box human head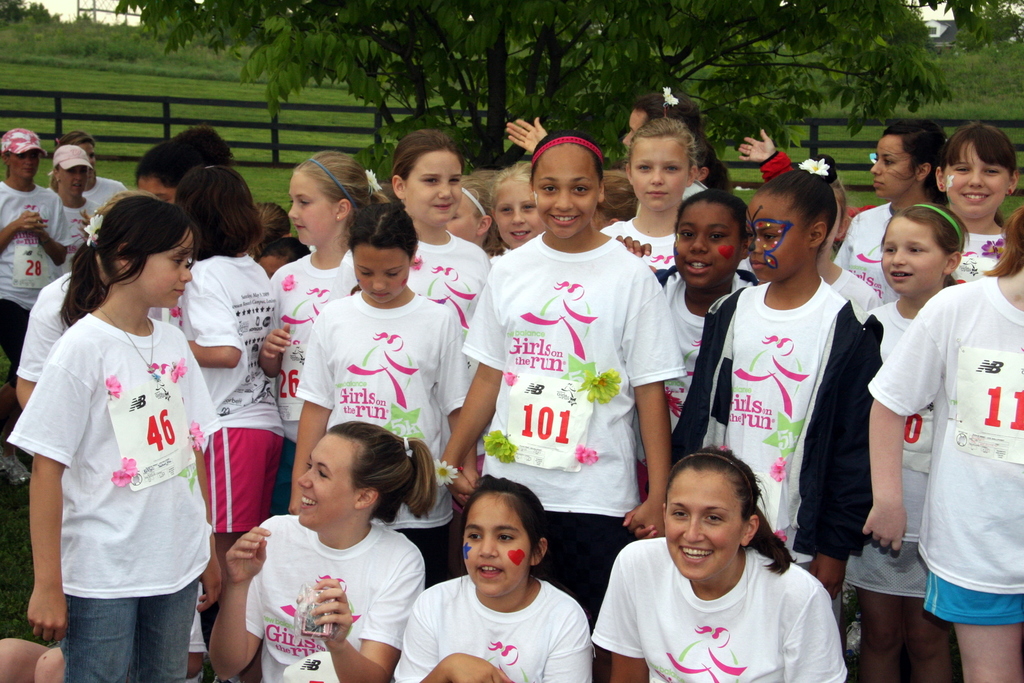
bbox(172, 163, 256, 255)
